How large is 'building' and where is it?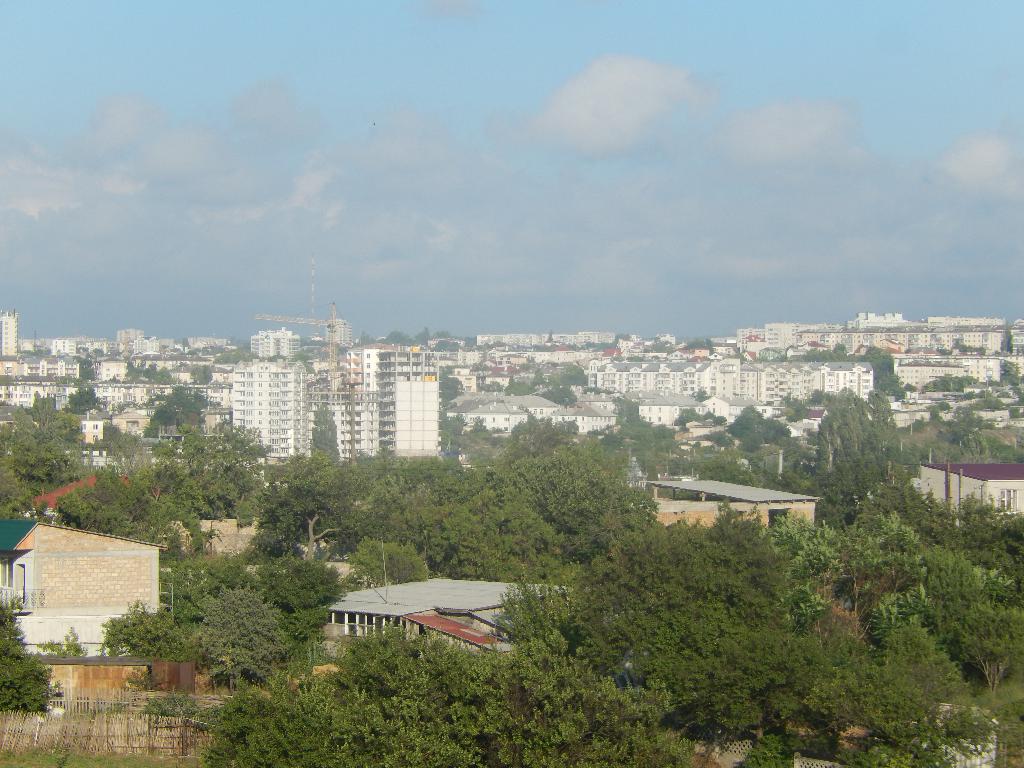
Bounding box: locate(314, 576, 570, 657).
